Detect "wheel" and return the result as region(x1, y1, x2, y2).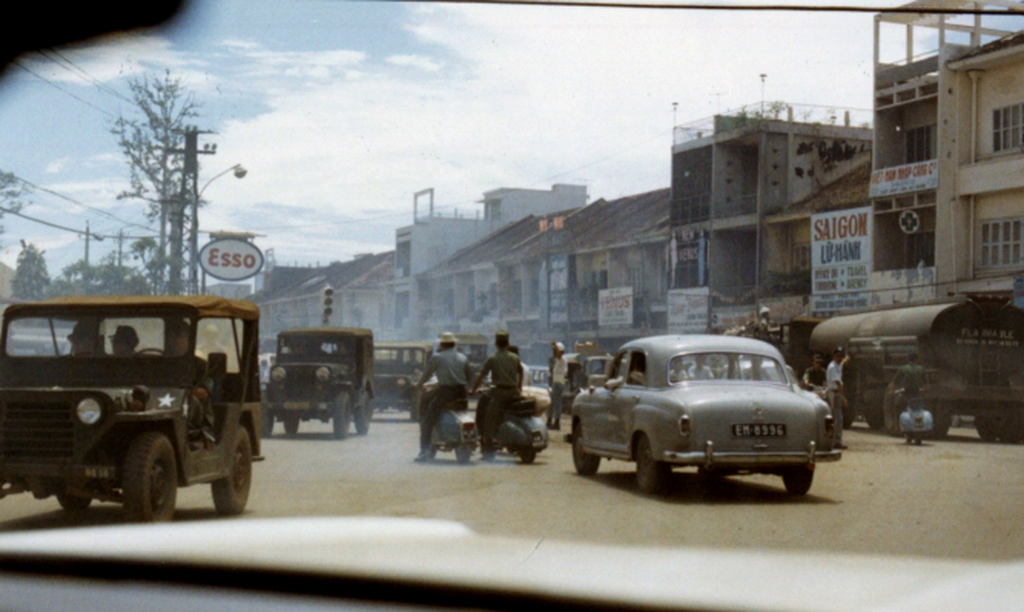
region(56, 496, 94, 511).
